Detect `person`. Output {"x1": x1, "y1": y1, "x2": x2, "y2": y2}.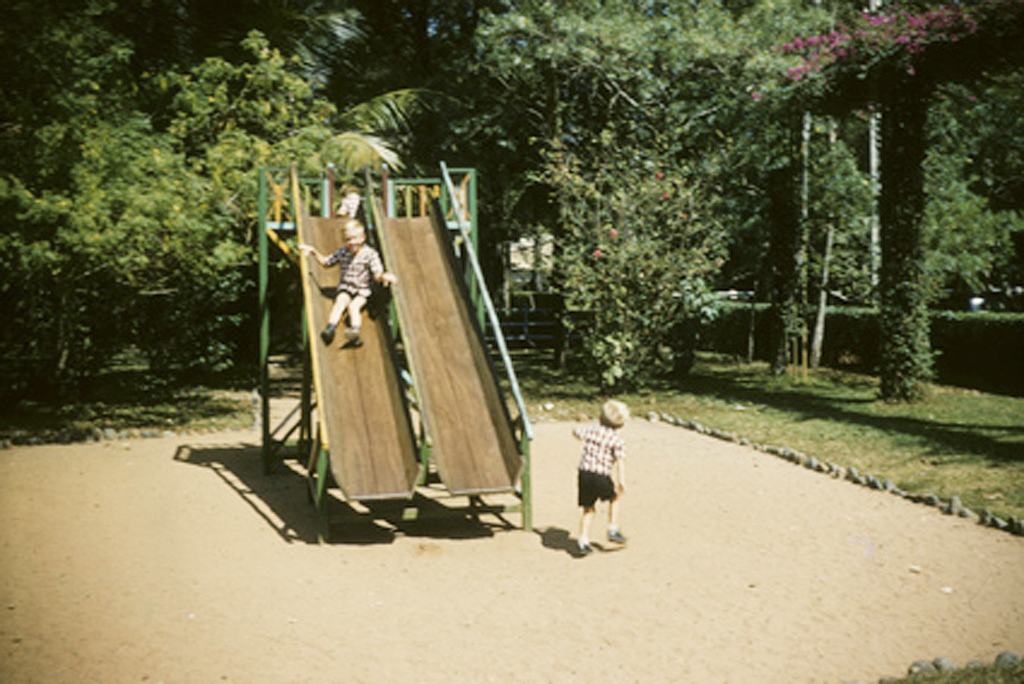
{"x1": 335, "y1": 185, "x2": 366, "y2": 219}.
